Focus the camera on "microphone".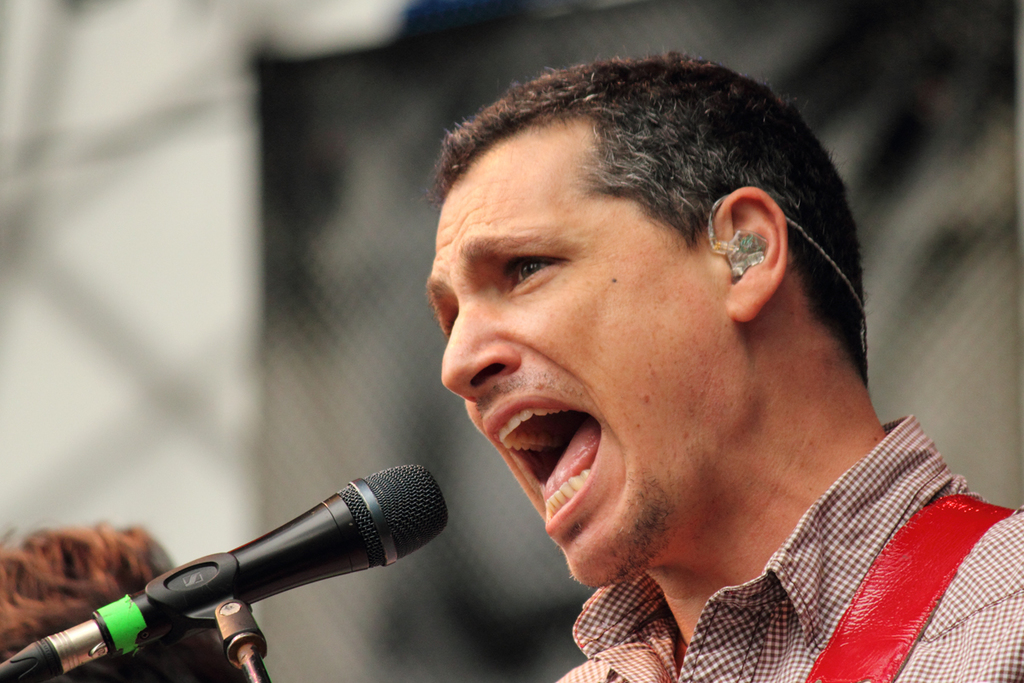
Focus region: region(36, 465, 476, 682).
